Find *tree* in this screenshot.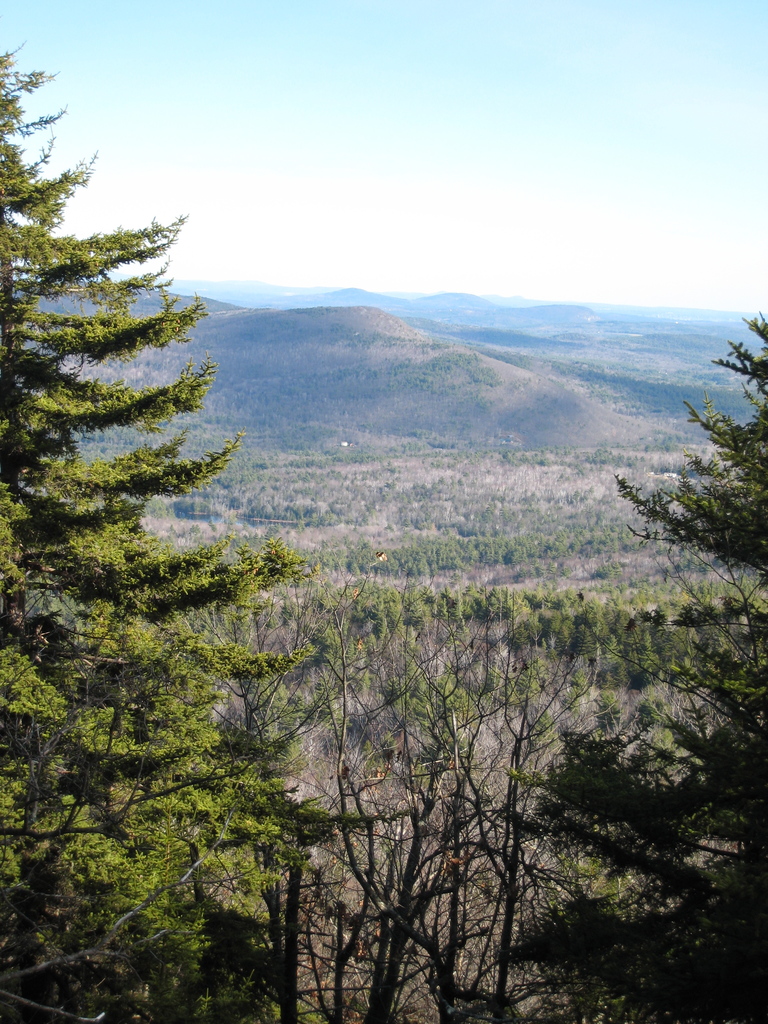
The bounding box for *tree* is {"left": 8, "top": 109, "right": 272, "bottom": 929}.
